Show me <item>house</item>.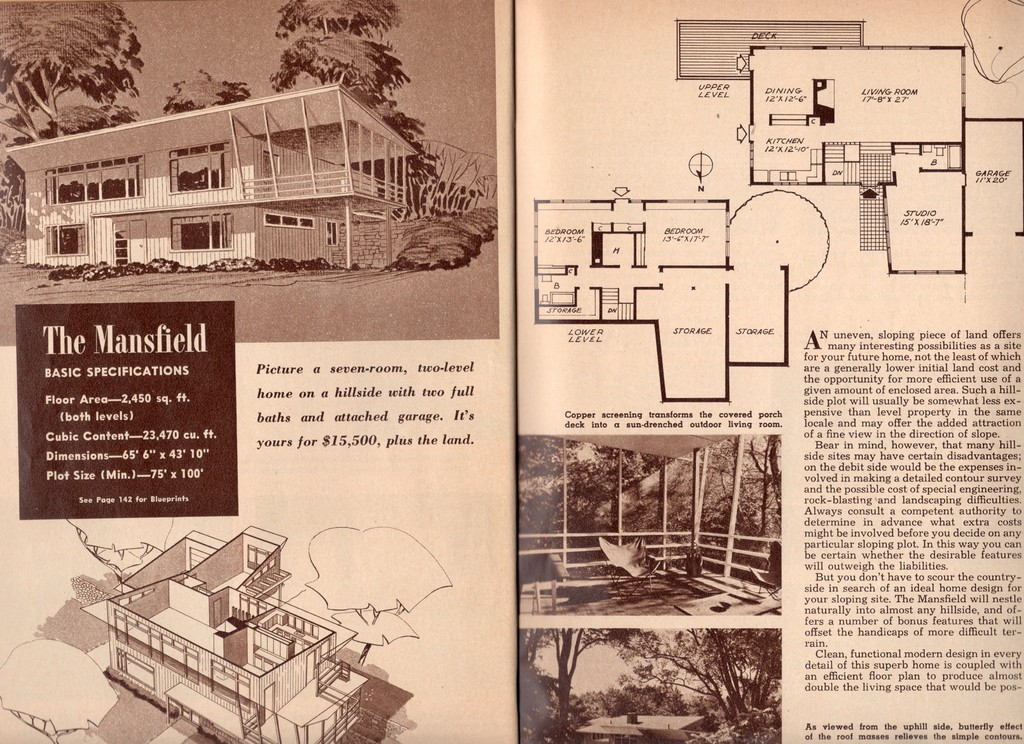
<item>house</item> is here: pyautogui.locateOnScreen(6, 82, 420, 267).
